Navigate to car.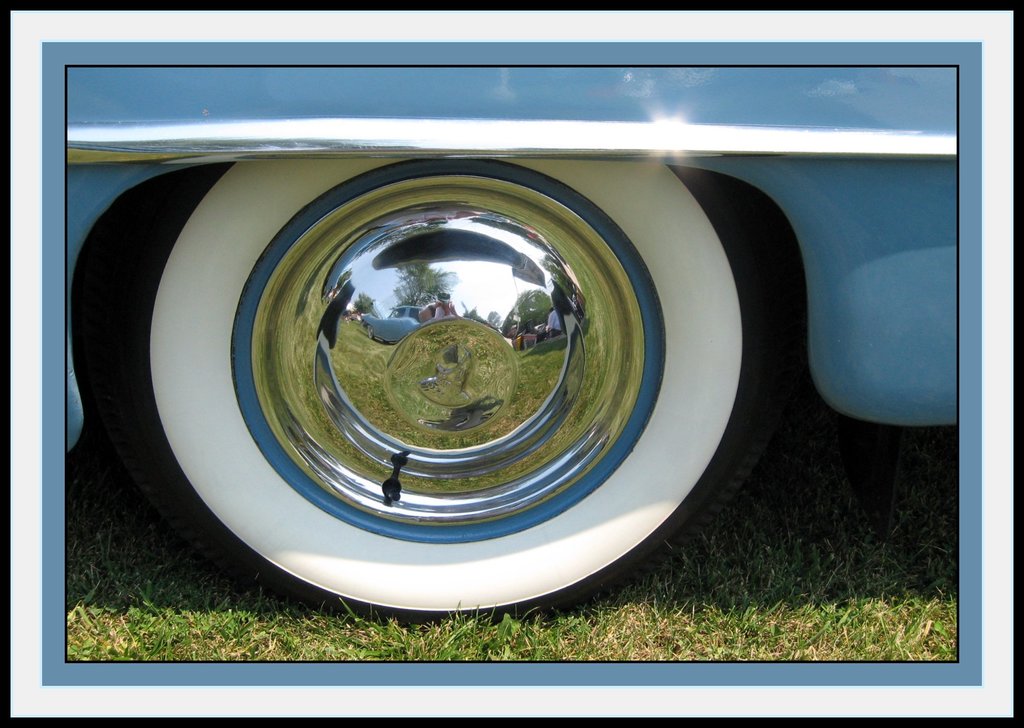
Navigation target: l=362, t=302, r=429, b=340.
